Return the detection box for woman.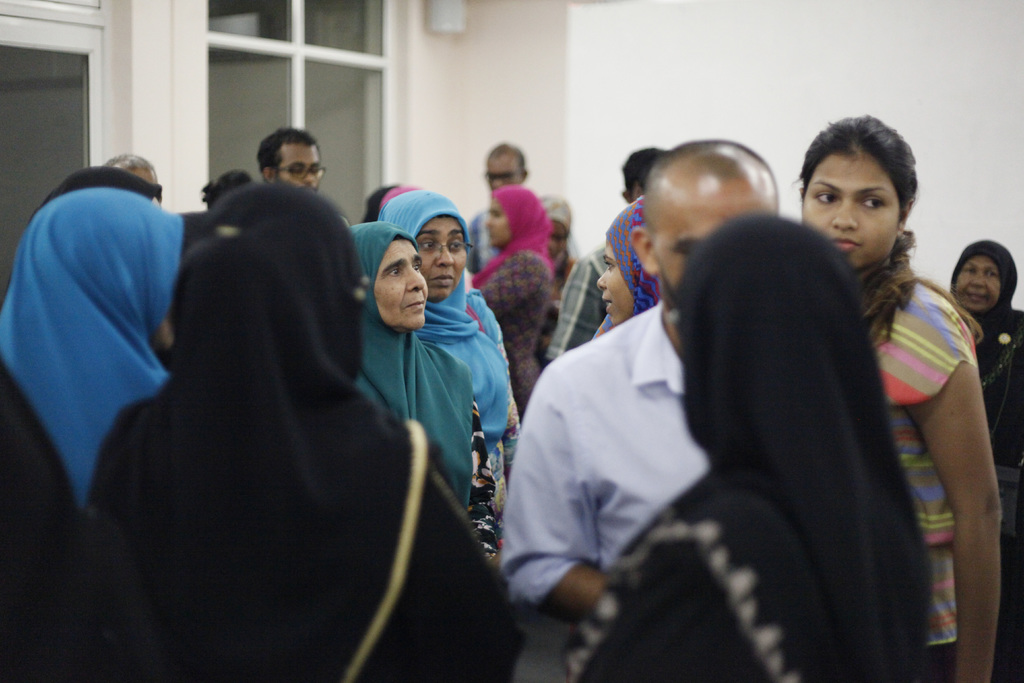
{"left": 570, "top": 213, "right": 934, "bottom": 682}.
